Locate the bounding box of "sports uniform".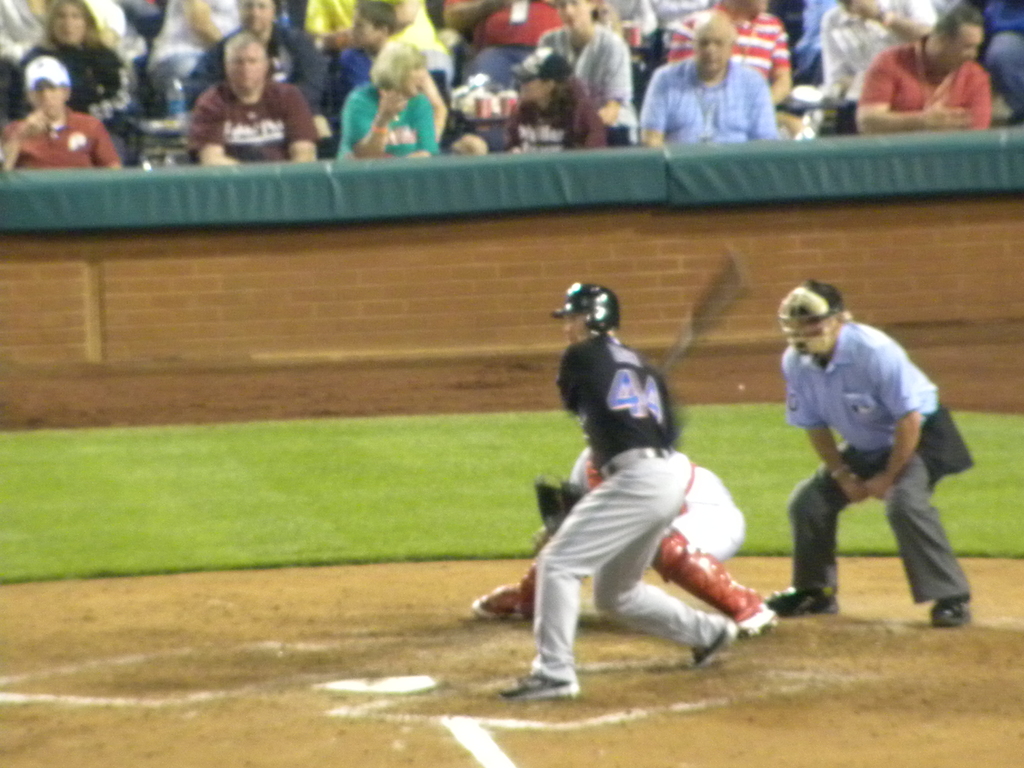
Bounding box: [493,277,748,712].
